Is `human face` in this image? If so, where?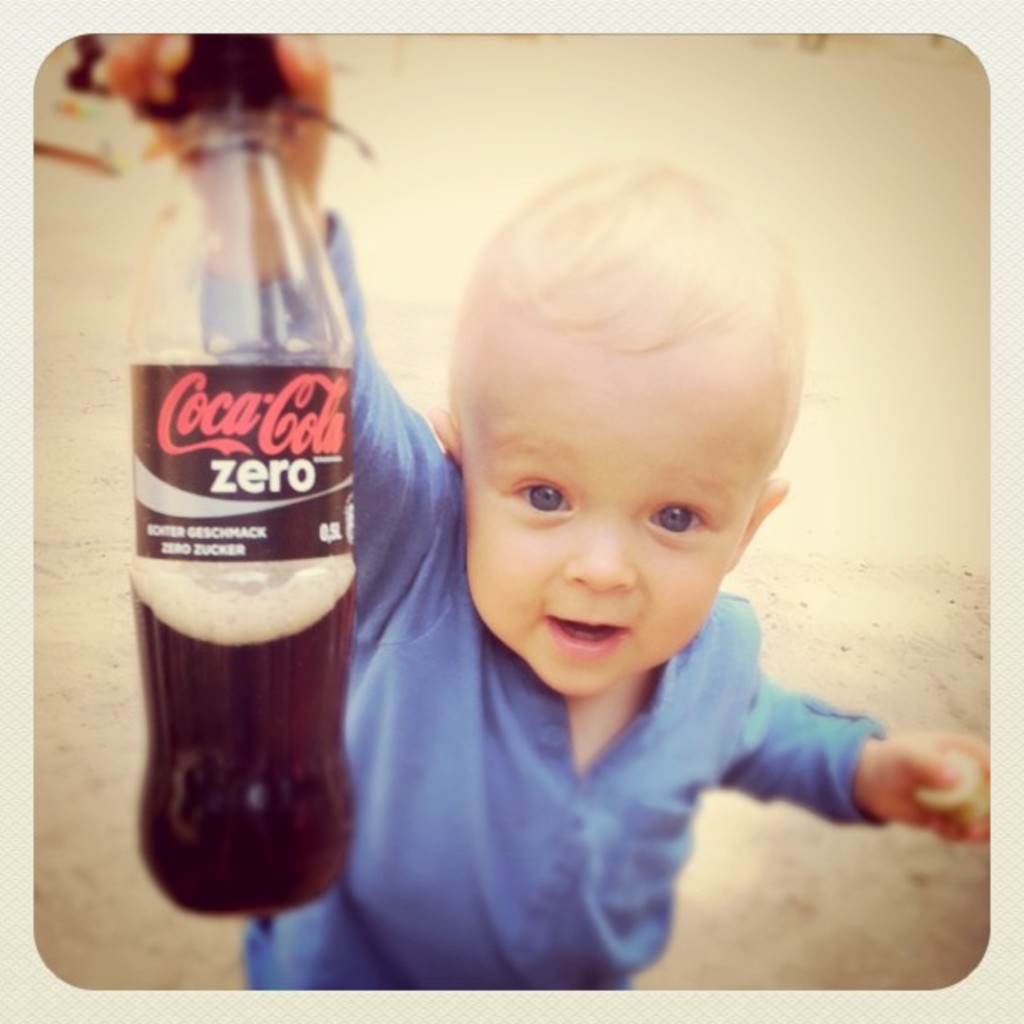
Yes, at l=448, t=320, r=776, b=686.
